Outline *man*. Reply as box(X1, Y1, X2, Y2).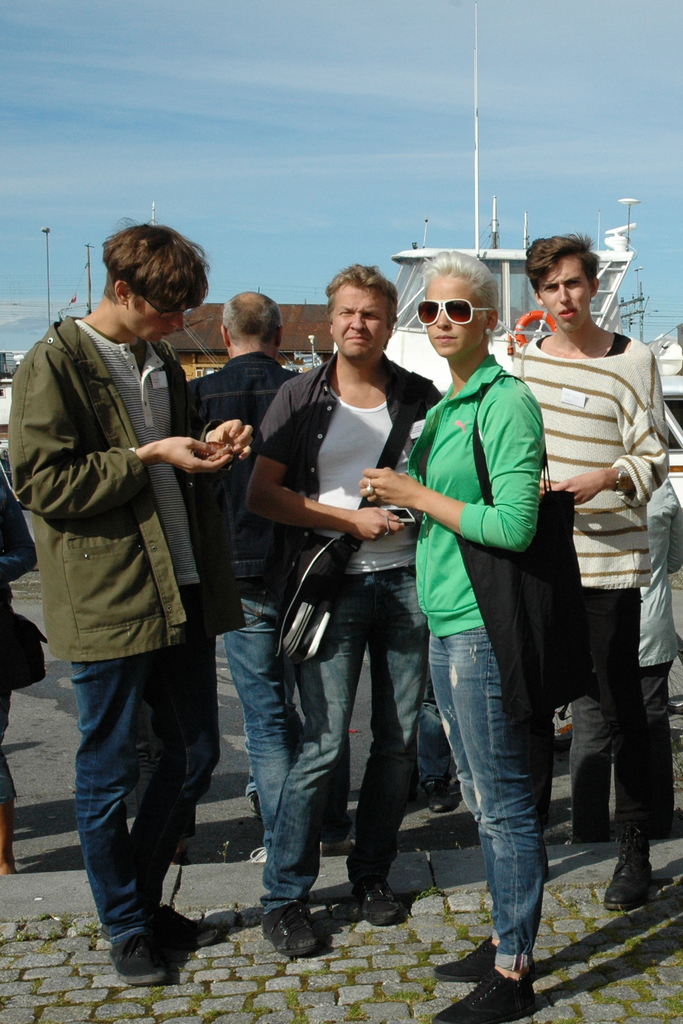
box(507, 236, 670, 916).
